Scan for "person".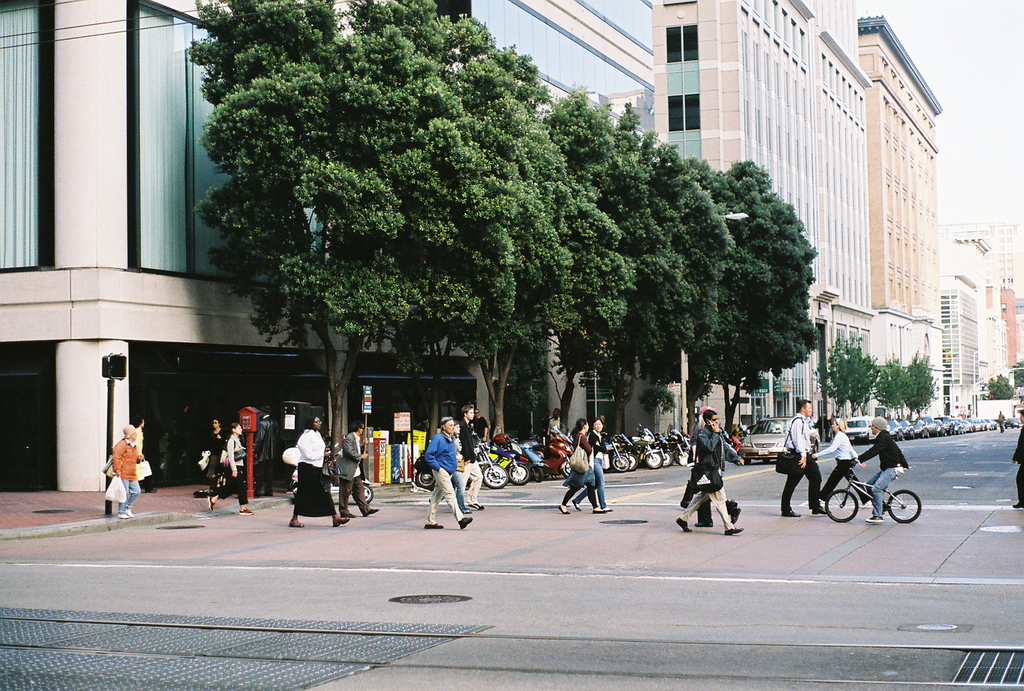
Scan result: region(573, 415, 616, 512).
